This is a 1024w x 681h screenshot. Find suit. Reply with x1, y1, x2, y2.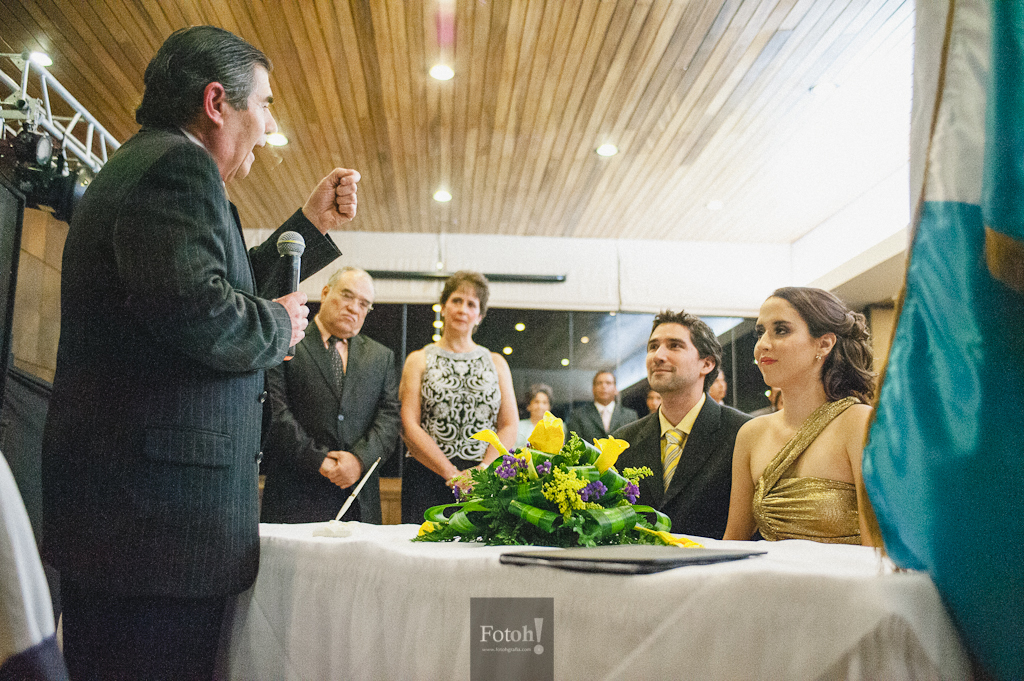
611, 393, 758, 538.
